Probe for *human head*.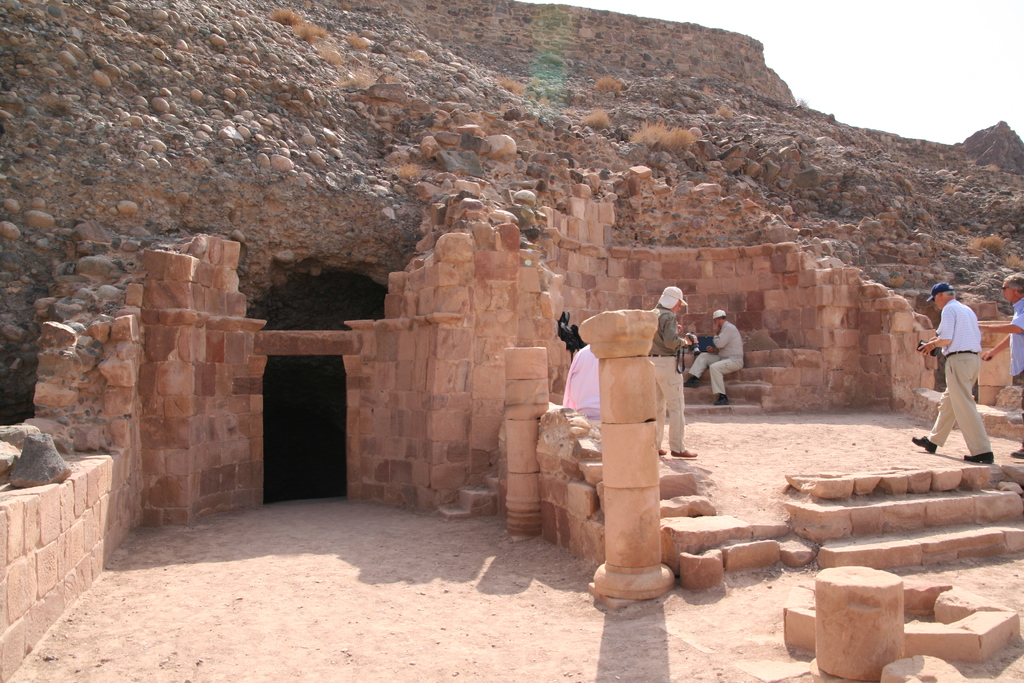
Probe result: [x1=999, y1=272, x2=1023, y2=302].
